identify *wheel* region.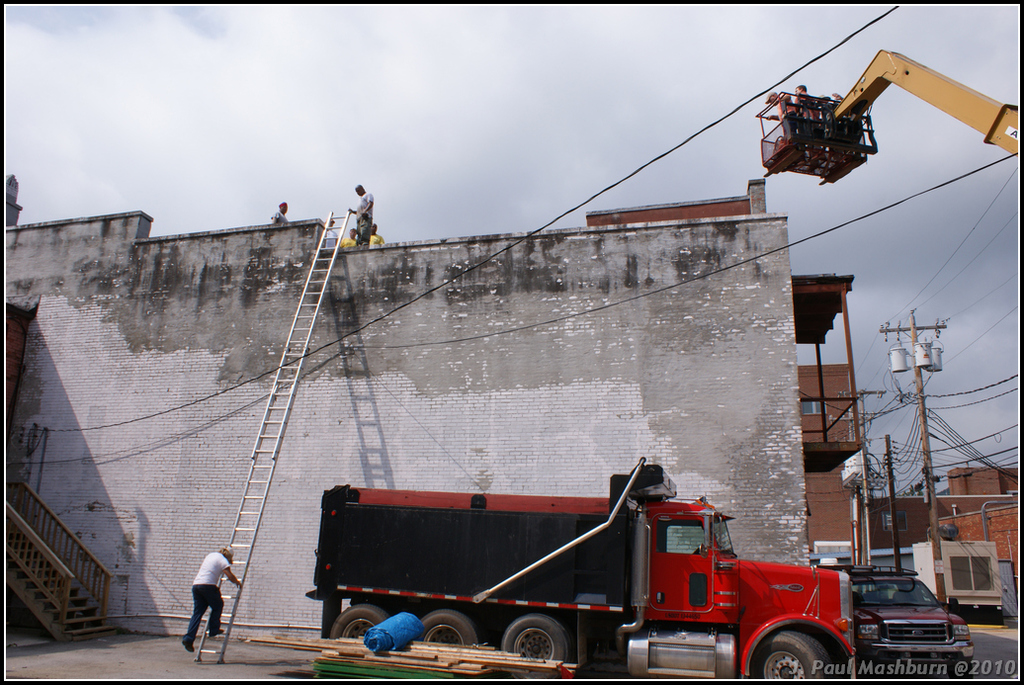
Region: <bbox>405, 605, 481, 650</bbox>.
